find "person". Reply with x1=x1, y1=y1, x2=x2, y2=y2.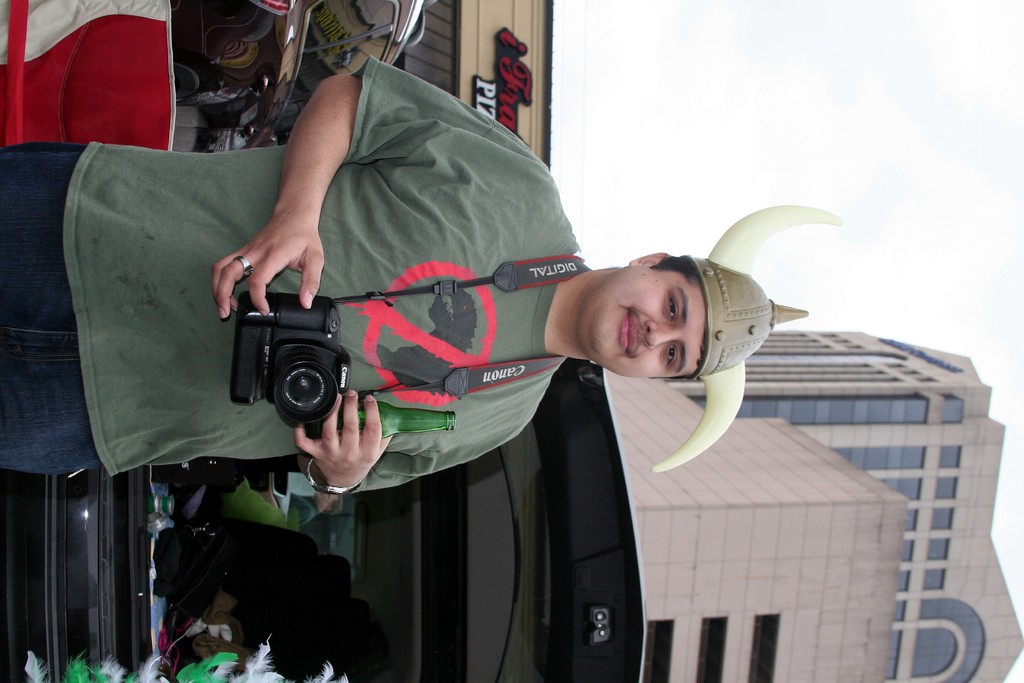
x1=0, y1=57, x2=807, y2=522.
